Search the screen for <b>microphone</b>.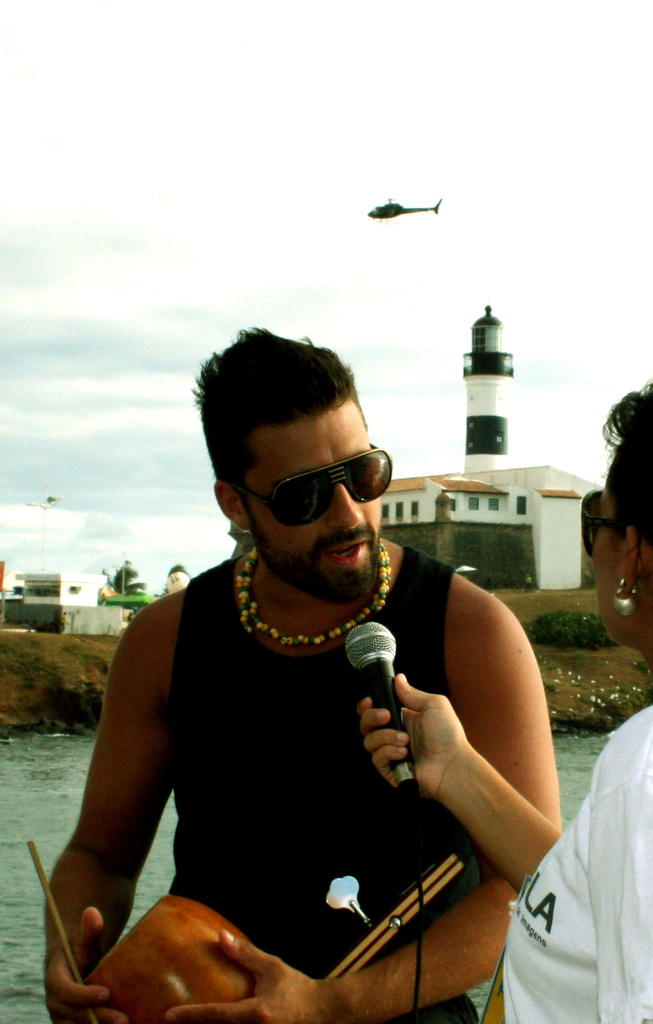
Found at locate(345, 621, 419, 800).
